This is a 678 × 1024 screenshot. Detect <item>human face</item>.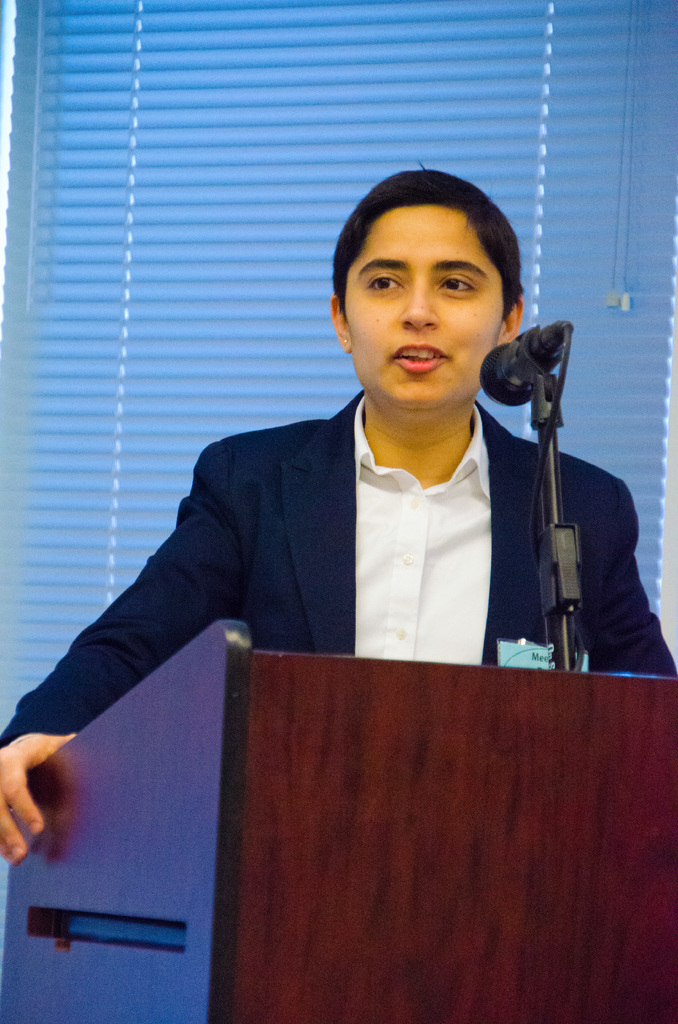
locate(344, 204, 502, 410).
